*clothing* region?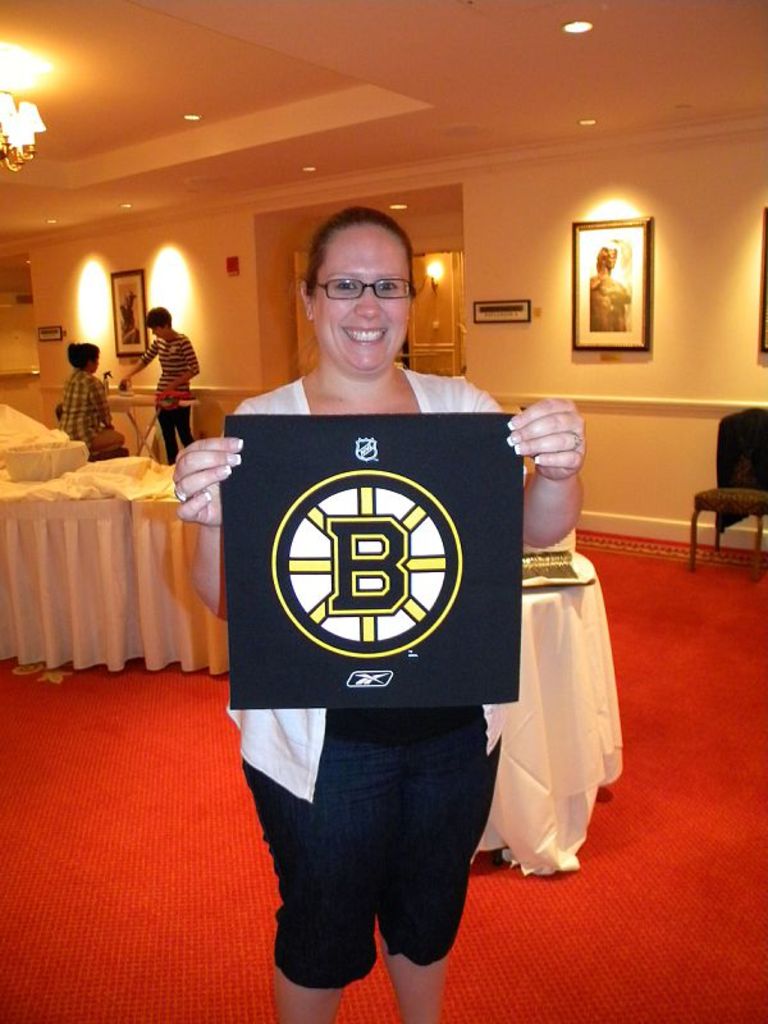
BBox(152, 333, 193, 468)
